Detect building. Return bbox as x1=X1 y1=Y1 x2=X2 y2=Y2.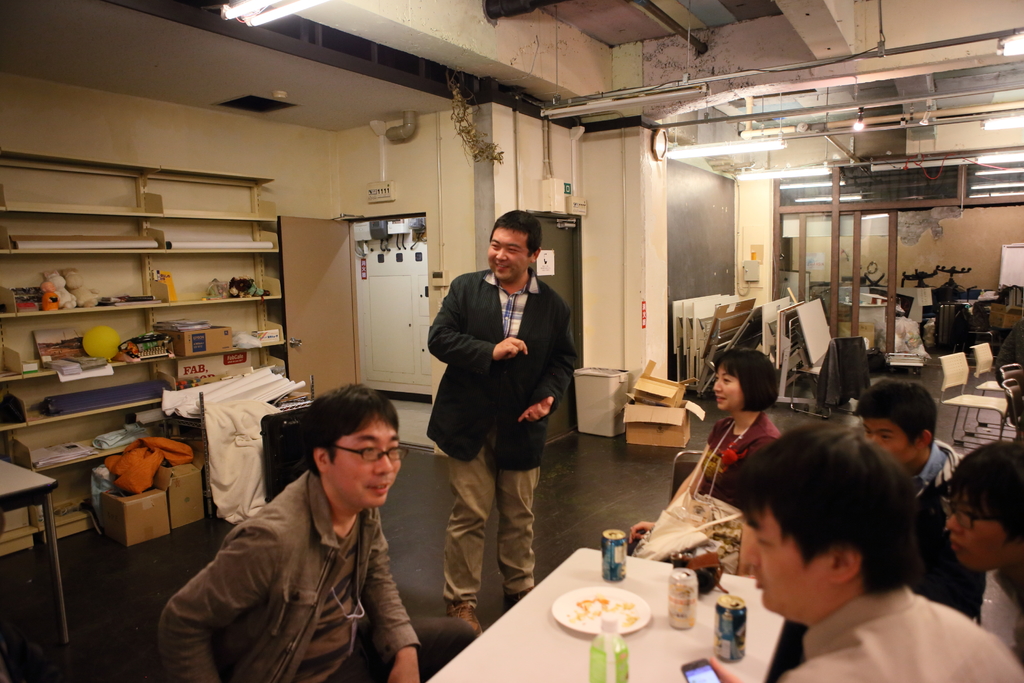
x1=0 y1=0 x2=1023 y2=682.
